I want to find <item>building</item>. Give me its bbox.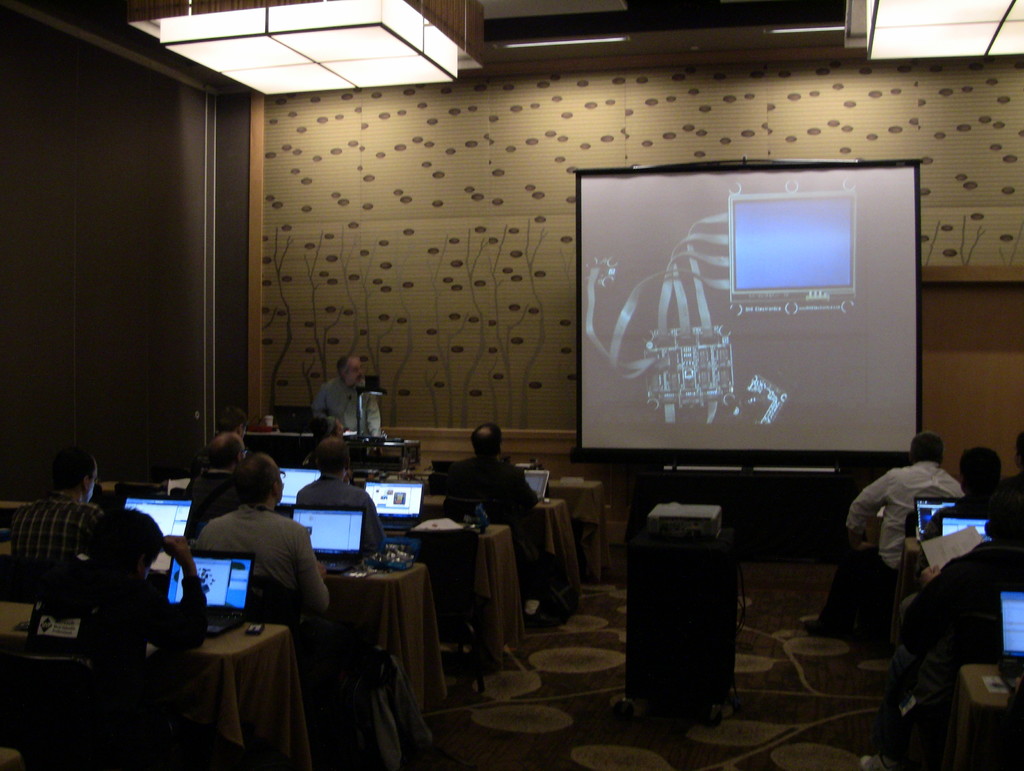
(3, 0, 1023, 770).
